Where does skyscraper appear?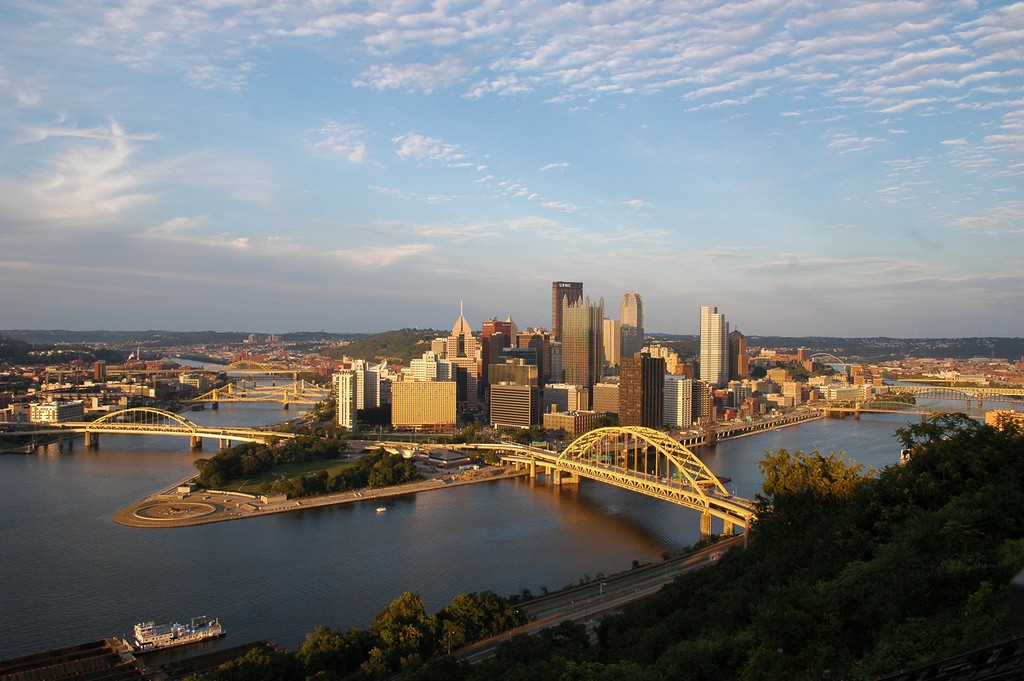
Appears at detection(617, 355, 655, 438).
